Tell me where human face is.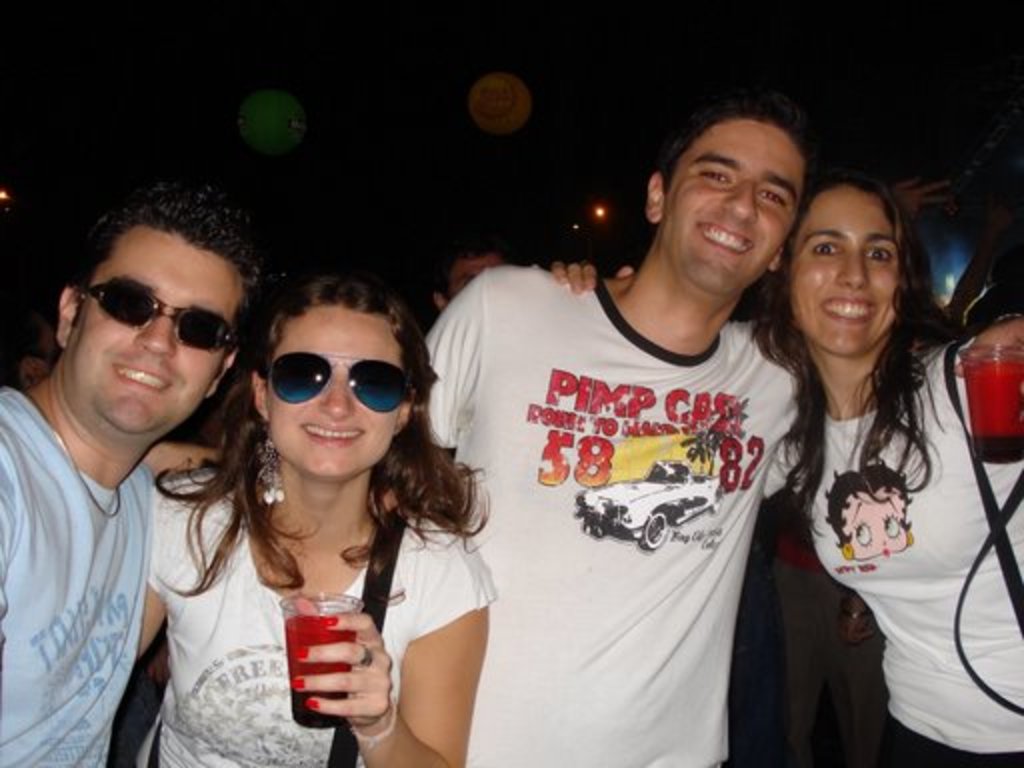
human face is at 780:184:904:356.
